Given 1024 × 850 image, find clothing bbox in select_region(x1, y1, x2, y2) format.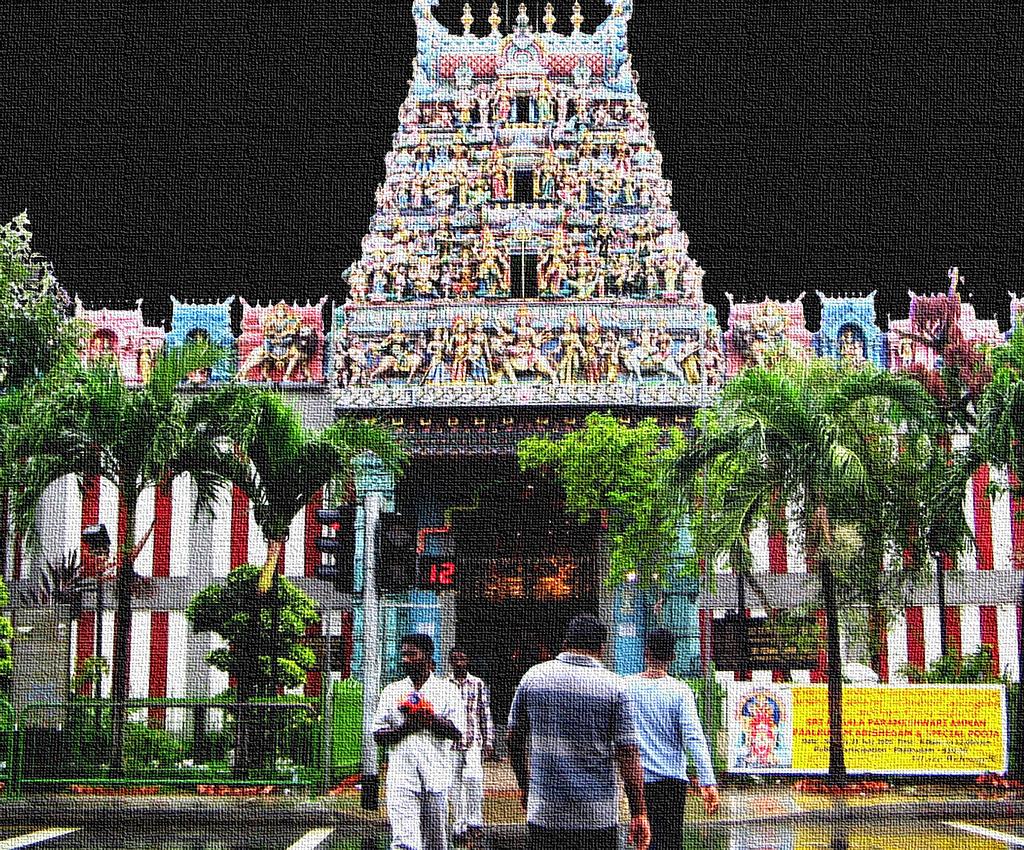
select_region(444, 671, 488, 833).
